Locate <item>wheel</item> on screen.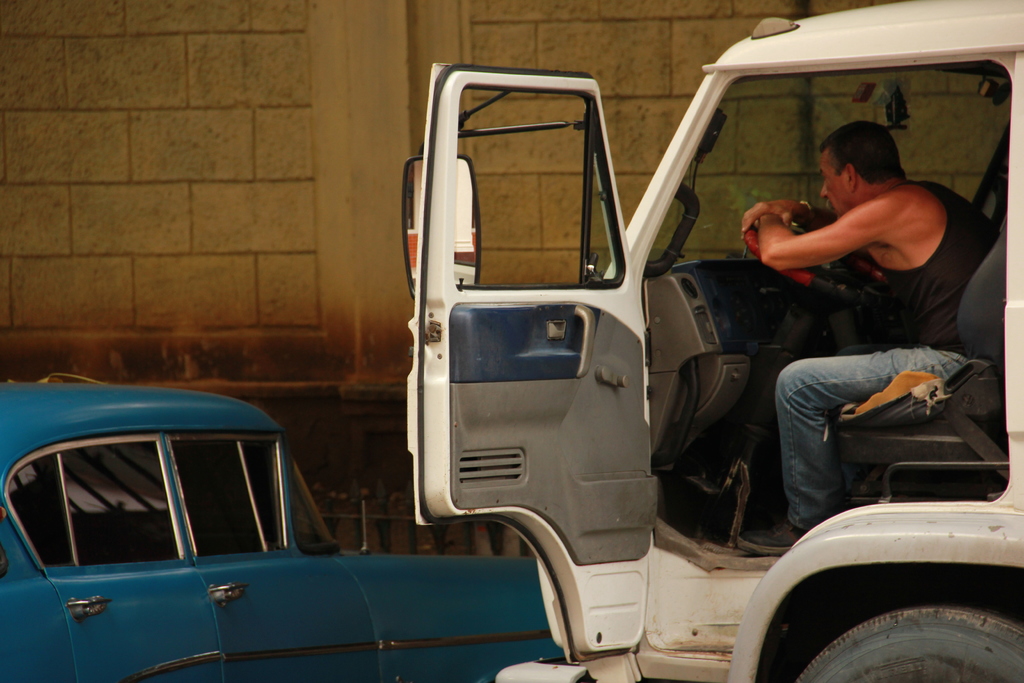
On screen at <region>747, 229, 900, 305</region>.
